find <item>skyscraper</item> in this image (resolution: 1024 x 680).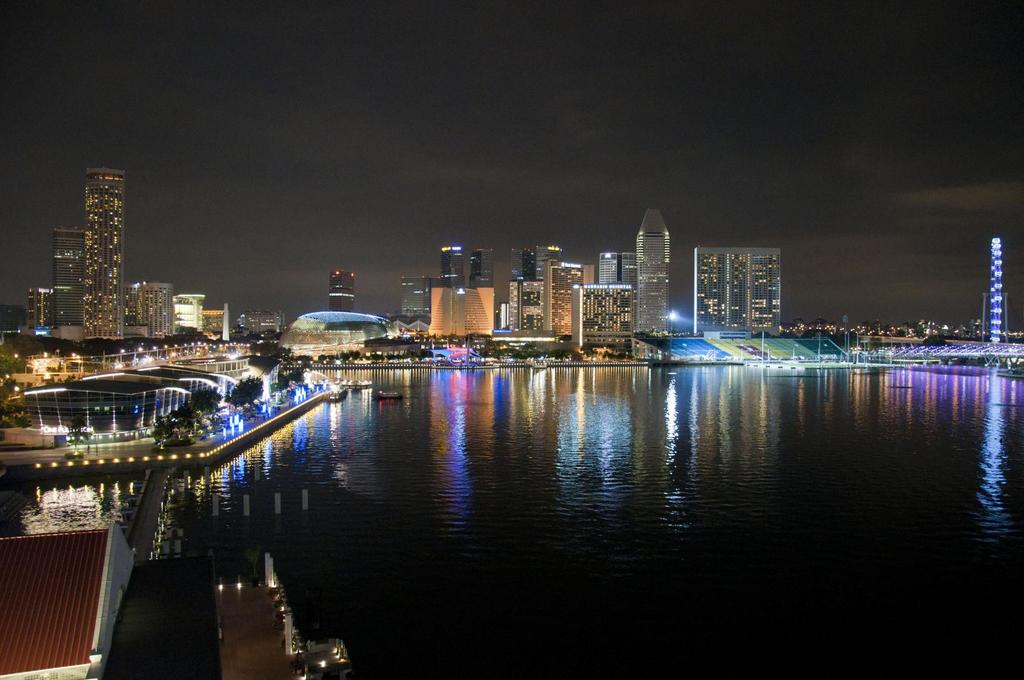
(981, 233, 1006, 342).
